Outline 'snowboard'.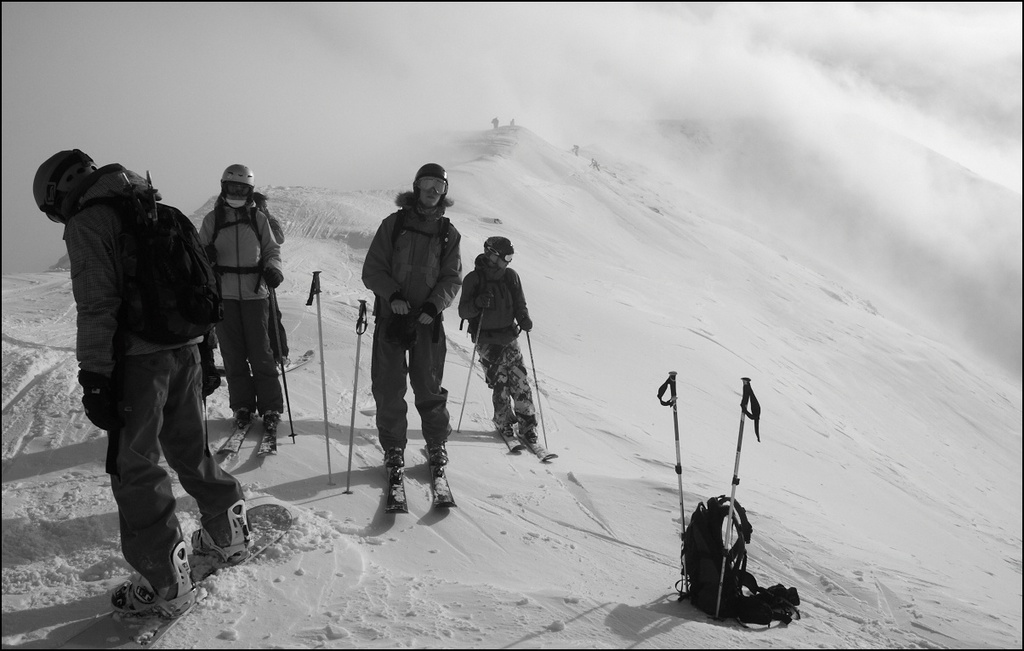
Outline: [374, 457, 406, 516].
